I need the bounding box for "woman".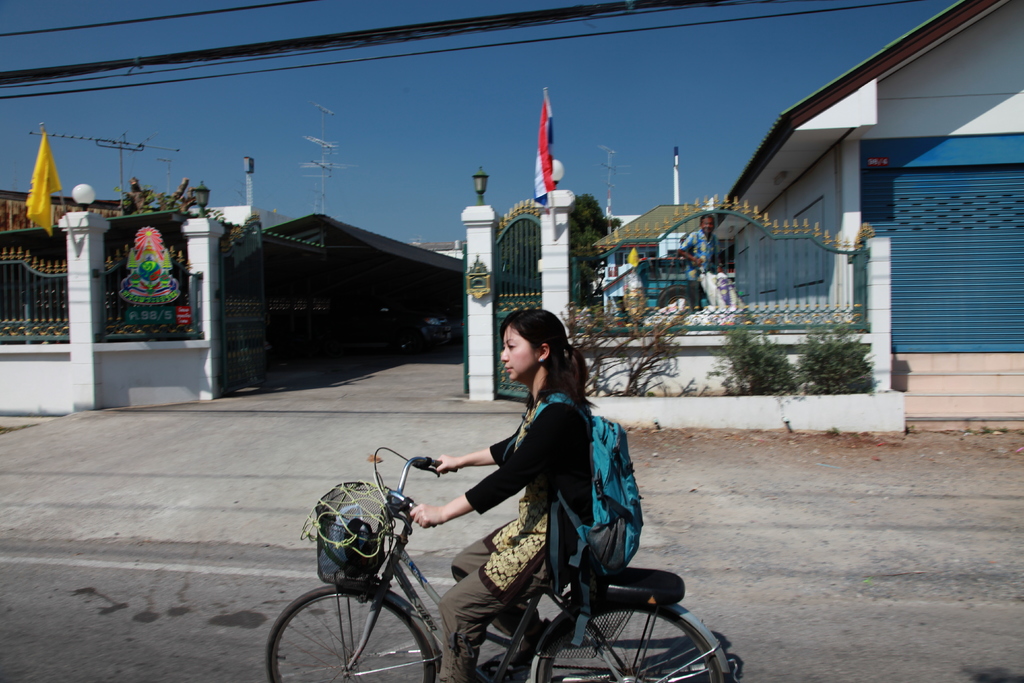
Here it is: rect(372, 344, 662, 668).
